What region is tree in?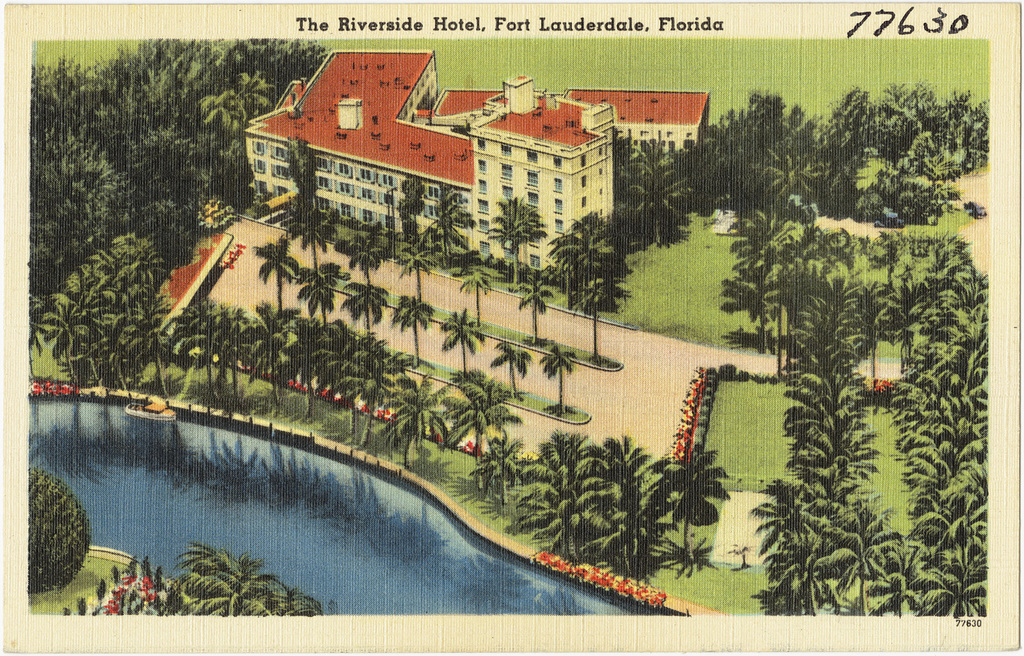
box(433, 304, 485, 371).
